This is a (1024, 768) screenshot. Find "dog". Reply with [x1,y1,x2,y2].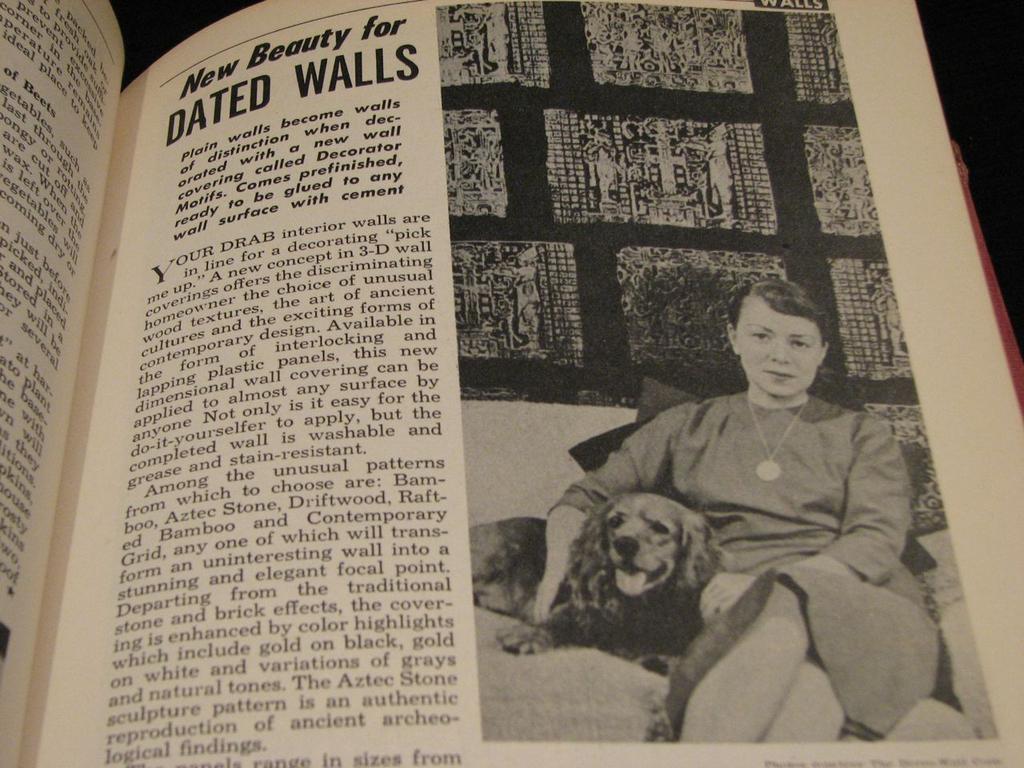
[466,492,737,678].
